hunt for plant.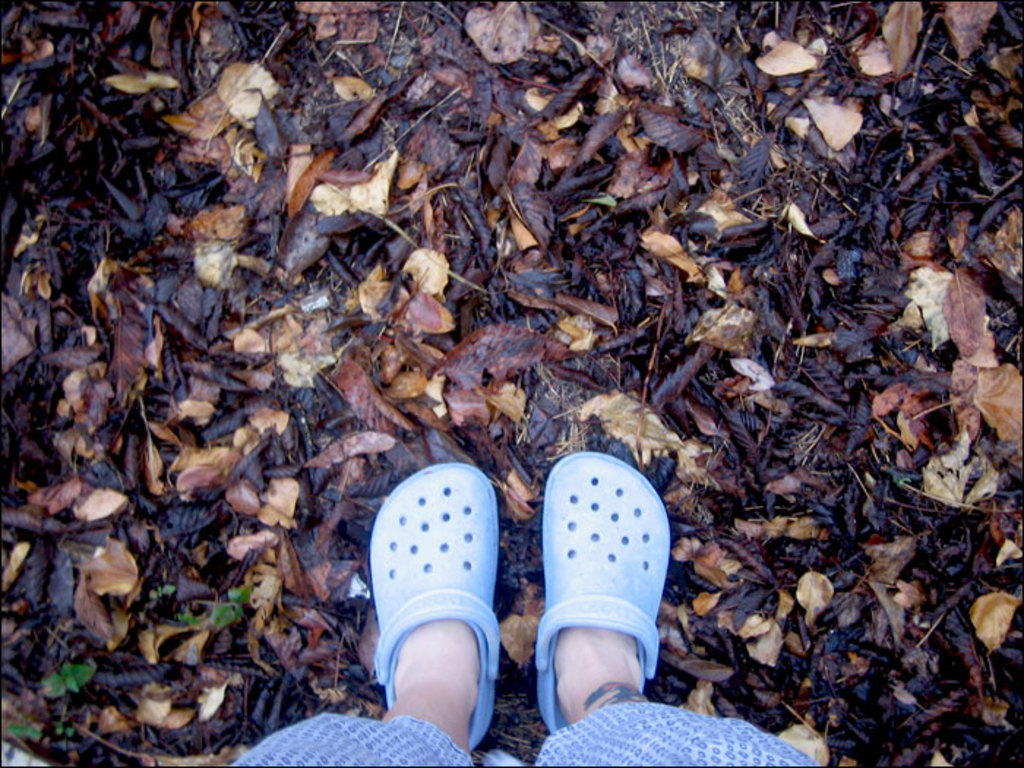
Hunted down at left=209, top=582, right=255, bottom=629.
